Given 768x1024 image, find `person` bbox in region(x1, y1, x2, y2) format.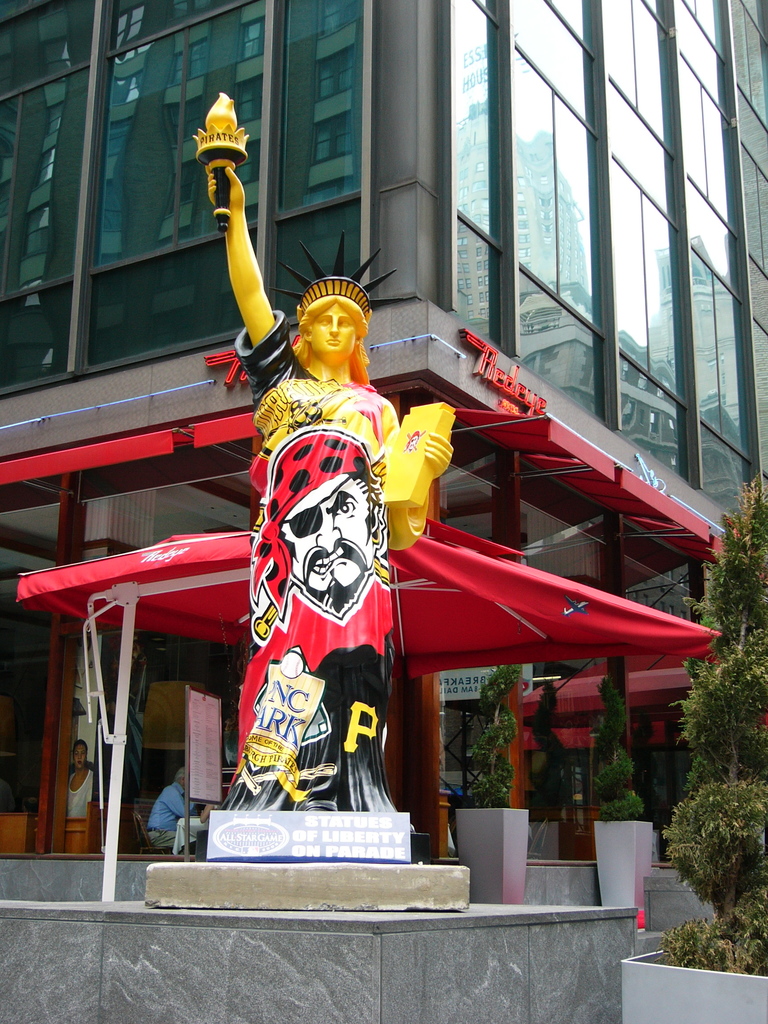
region(146, 765, 195, 844).
